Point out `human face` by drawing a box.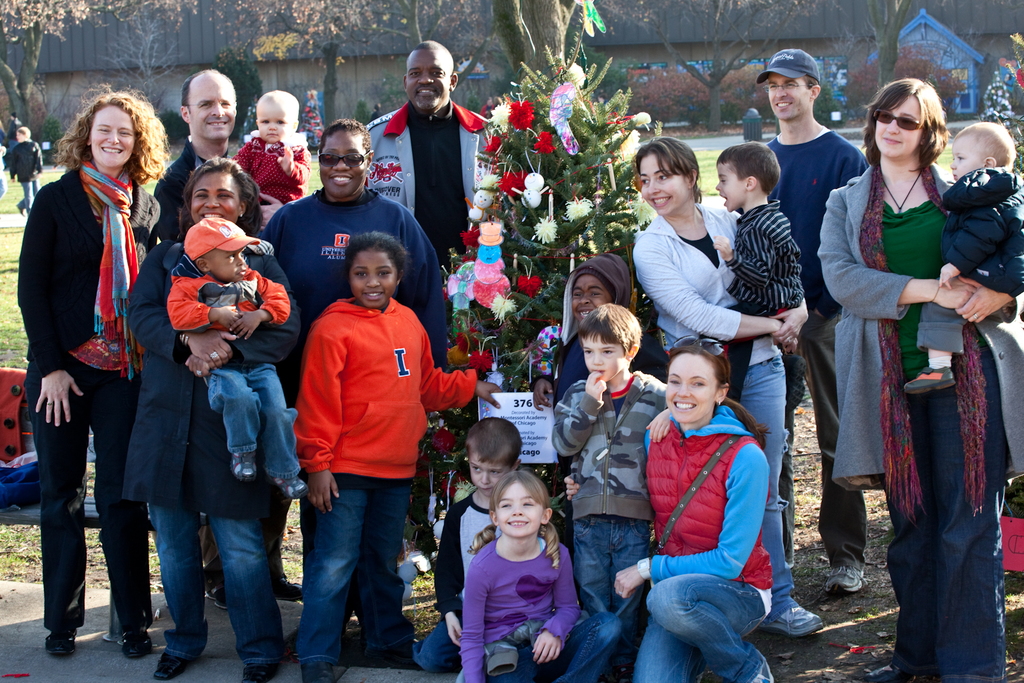
{"x1": 188, "y1": 72, "x2": 235, "y2": 139}.
